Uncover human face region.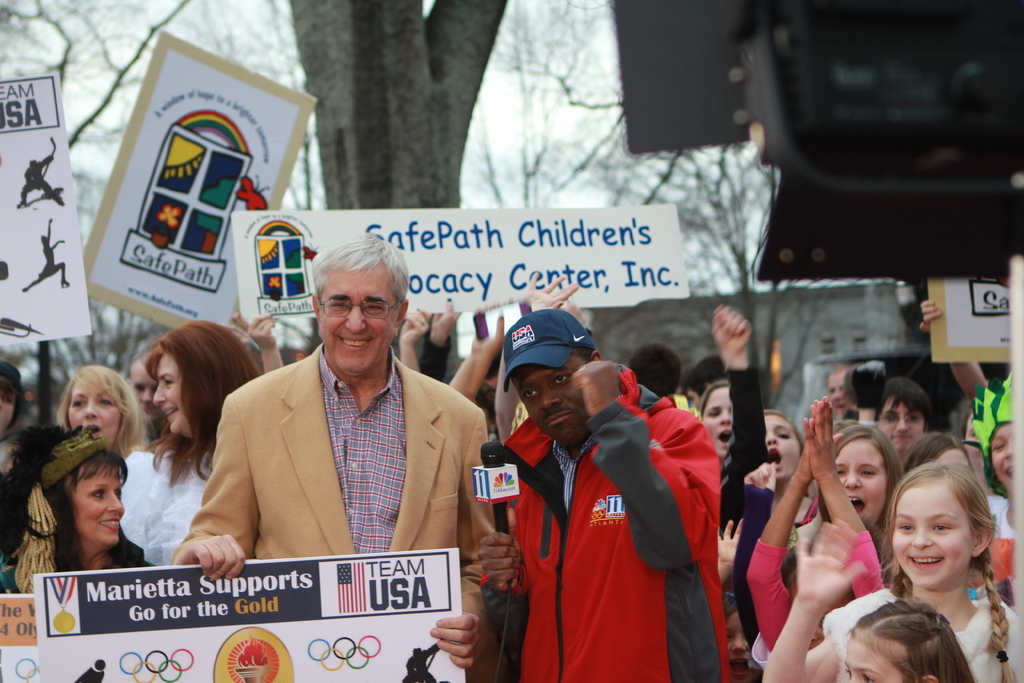
Uncovered: locate(891, 482, 970, 586).
